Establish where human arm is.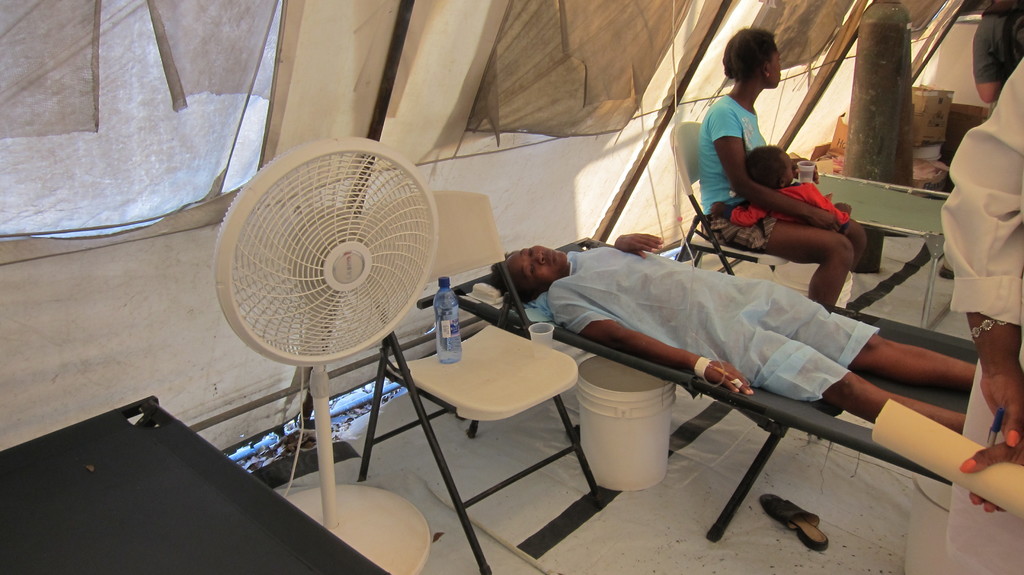
Established at box(803, 182, 854, 223).
